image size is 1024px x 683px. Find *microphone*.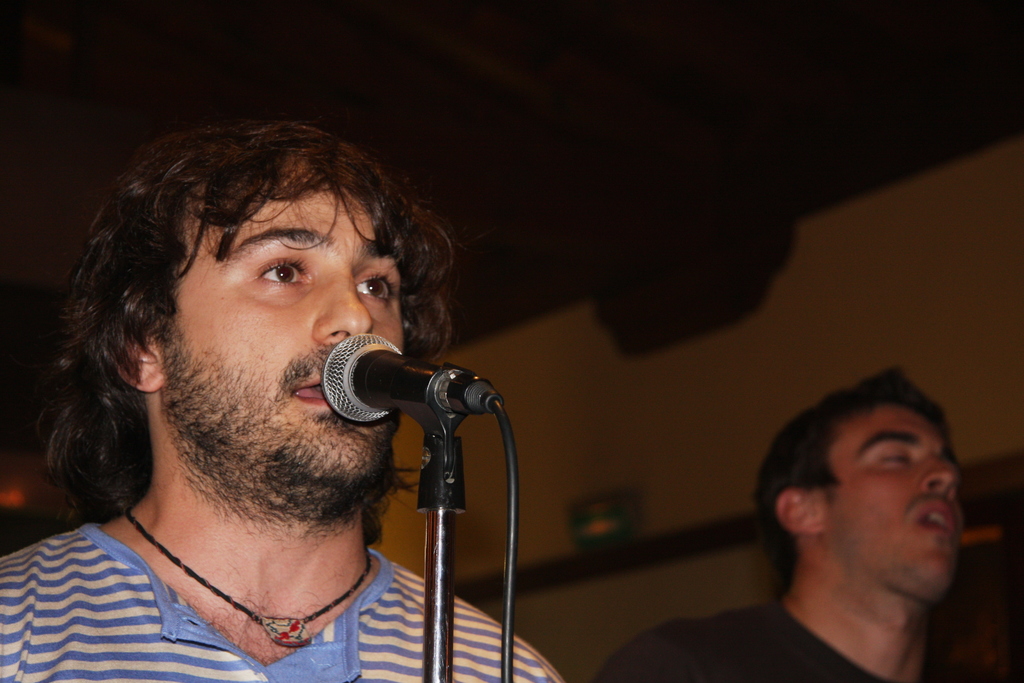
321/333/505/436.
